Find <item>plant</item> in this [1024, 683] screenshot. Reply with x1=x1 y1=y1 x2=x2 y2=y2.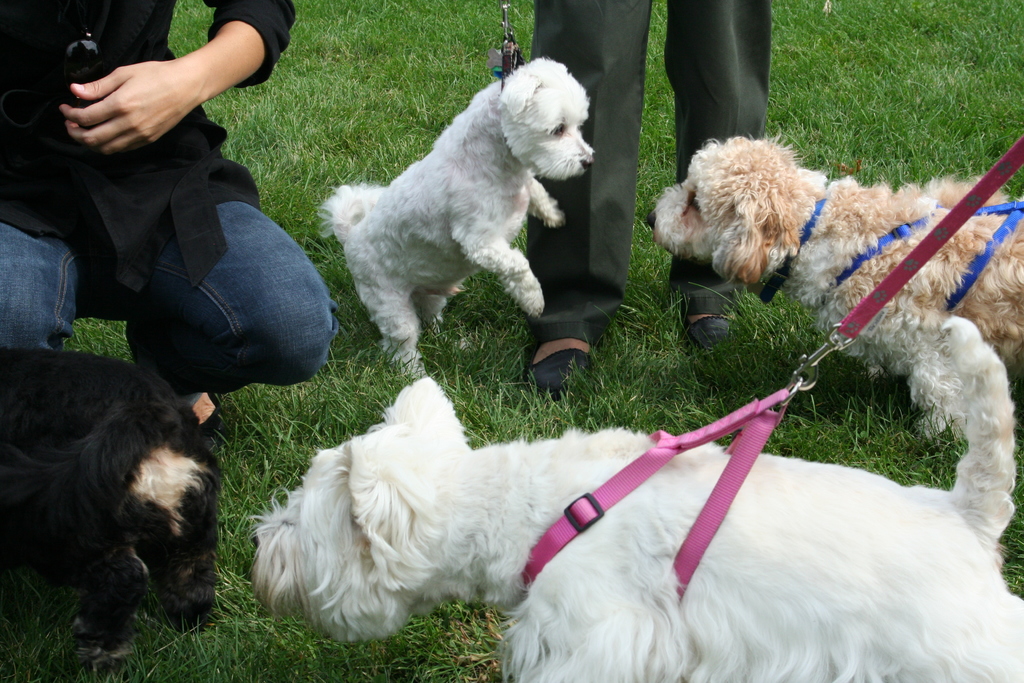
x1=750 y1=0 x2=1023 y2=210.
